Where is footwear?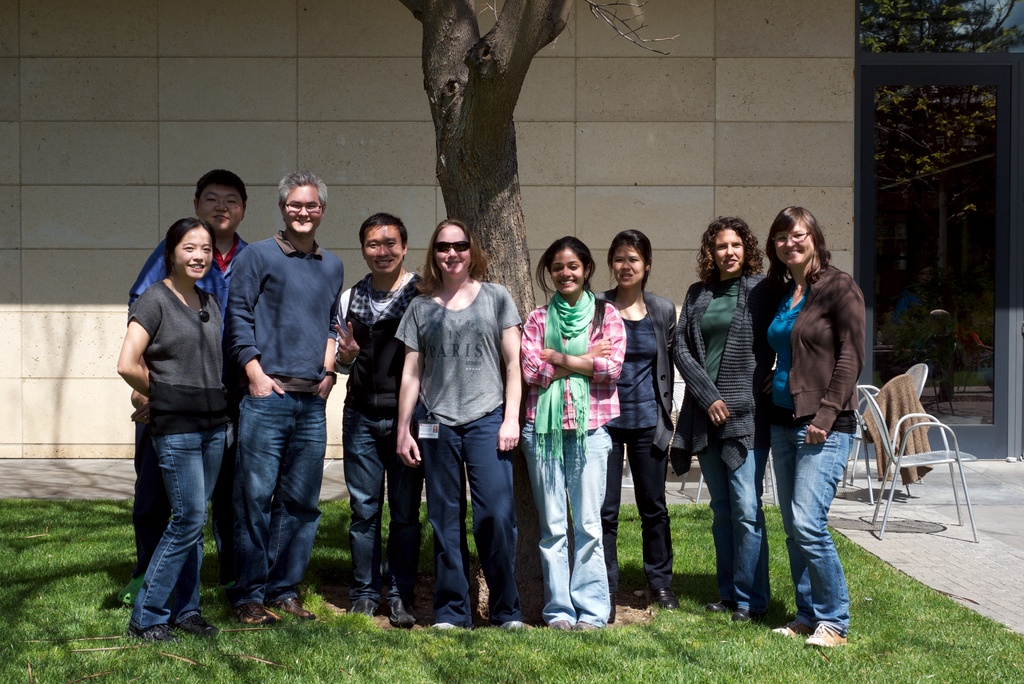
{"left": 572, "top": 615, "right": 602, "bottom": 640}.
